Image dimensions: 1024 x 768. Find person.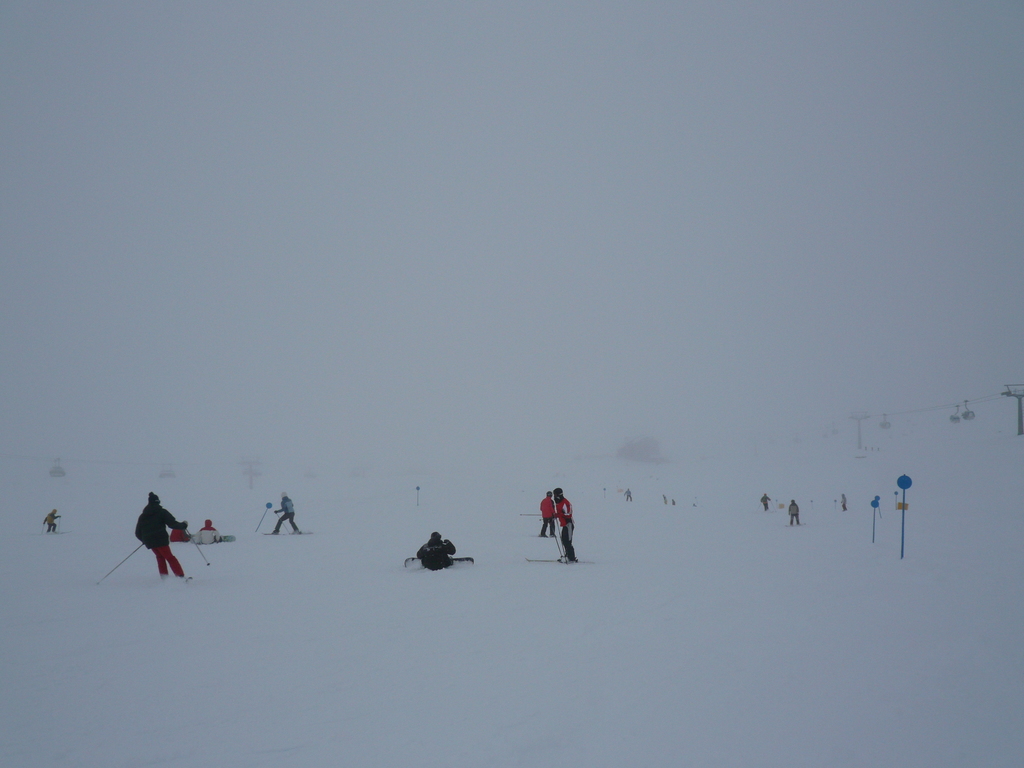
171 518 189 540.
